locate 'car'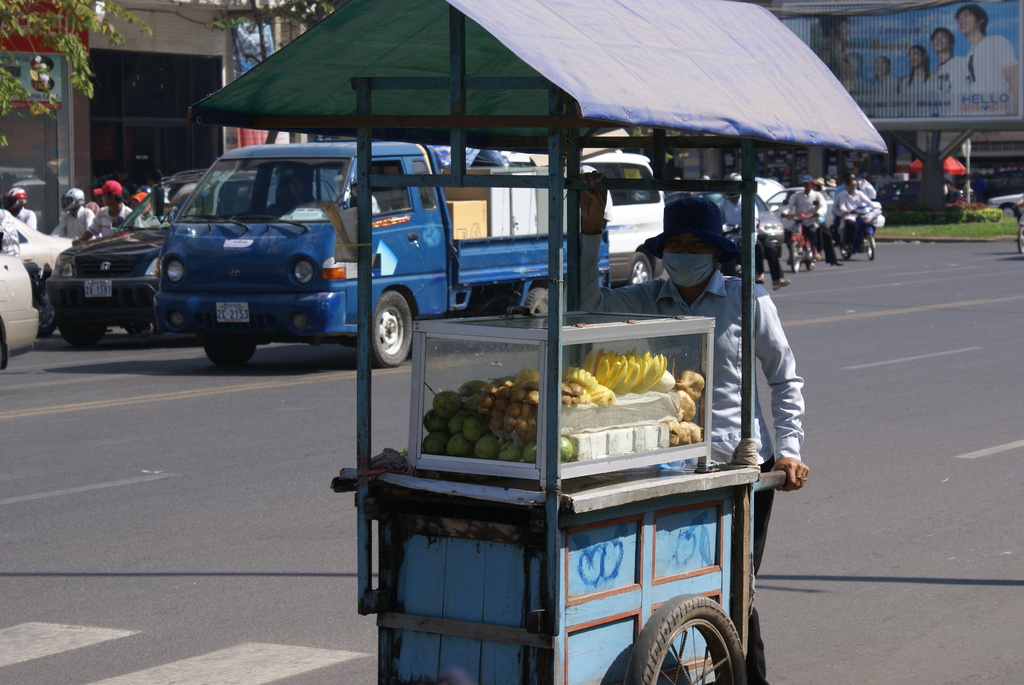
[43, 168, 196, 328]
